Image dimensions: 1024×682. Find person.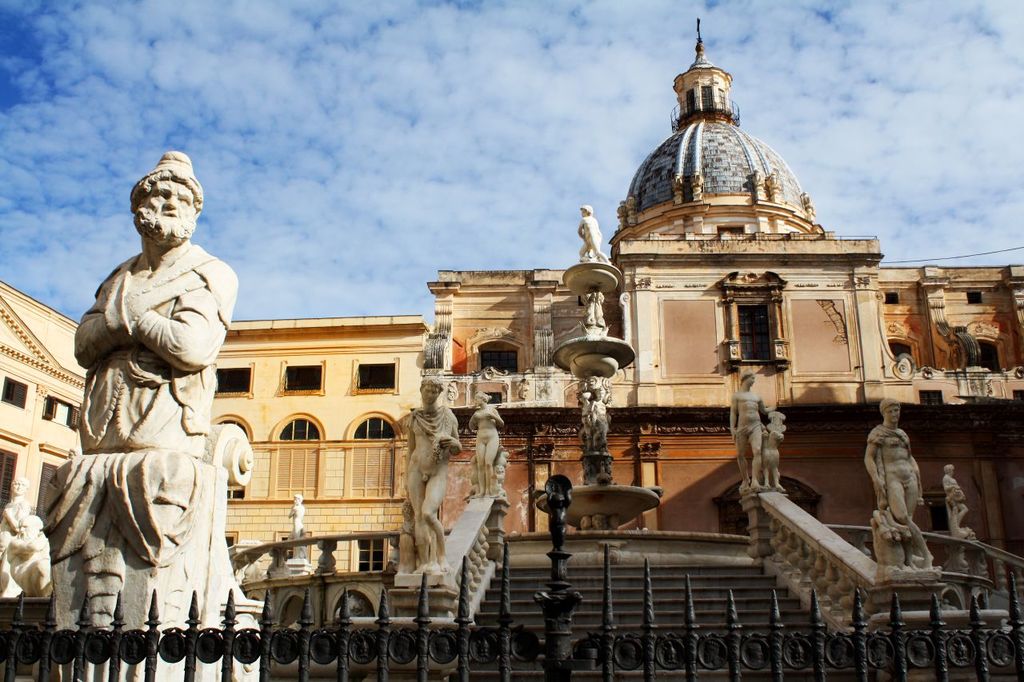
select_region(730, 370, 762, 489).
